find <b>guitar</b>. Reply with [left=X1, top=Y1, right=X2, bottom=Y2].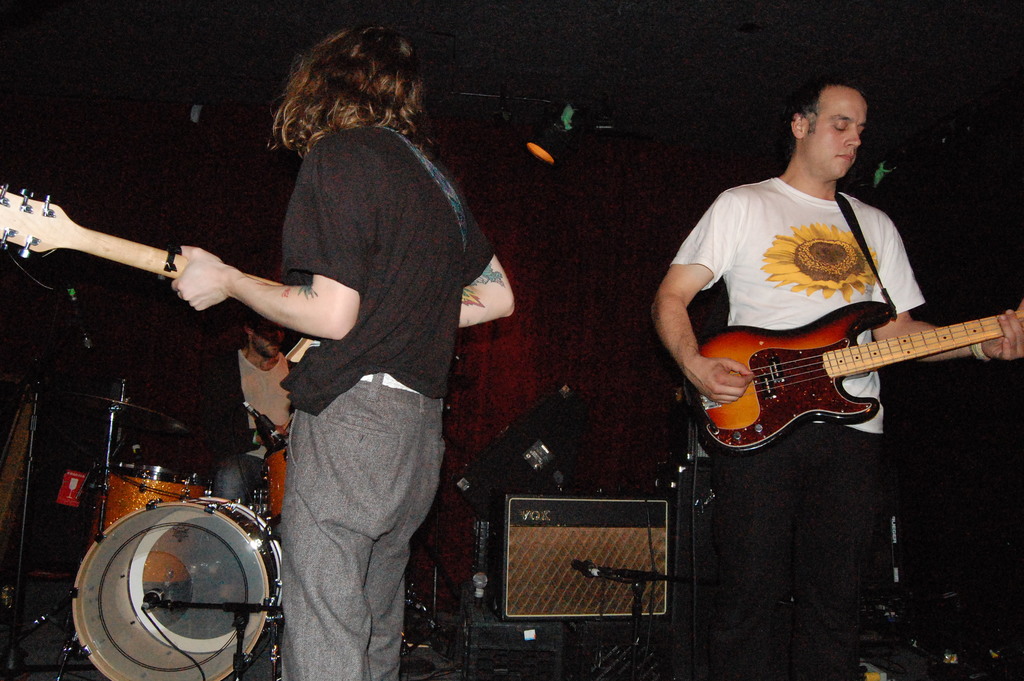
[left=698, top=300, right=1023, bottom=457].
